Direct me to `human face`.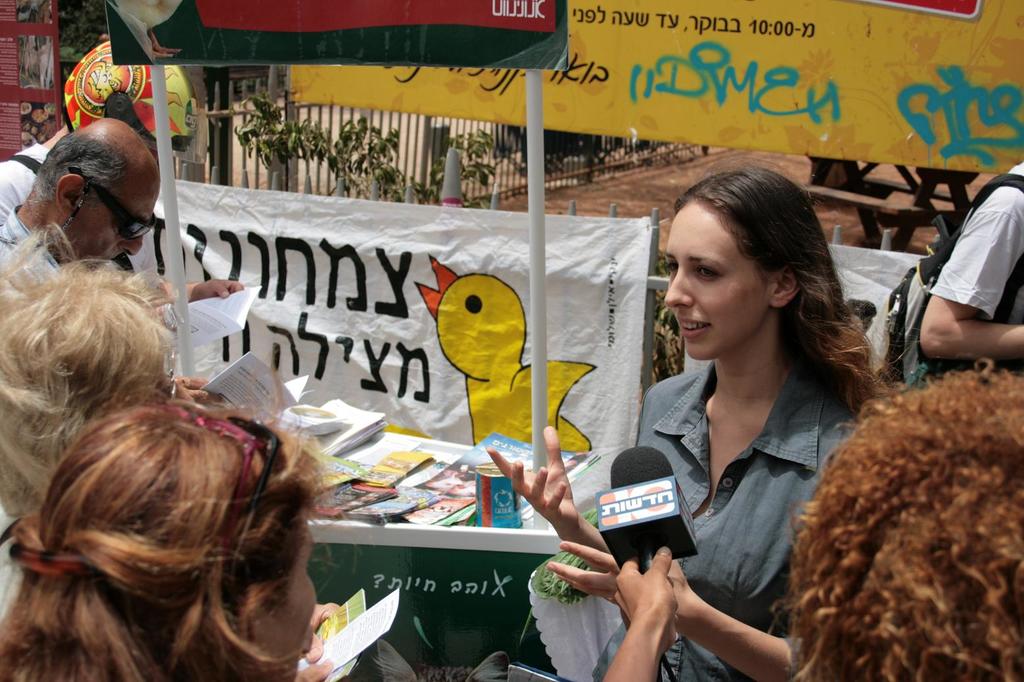
Direction: crop(71, 162, 169, 277).
